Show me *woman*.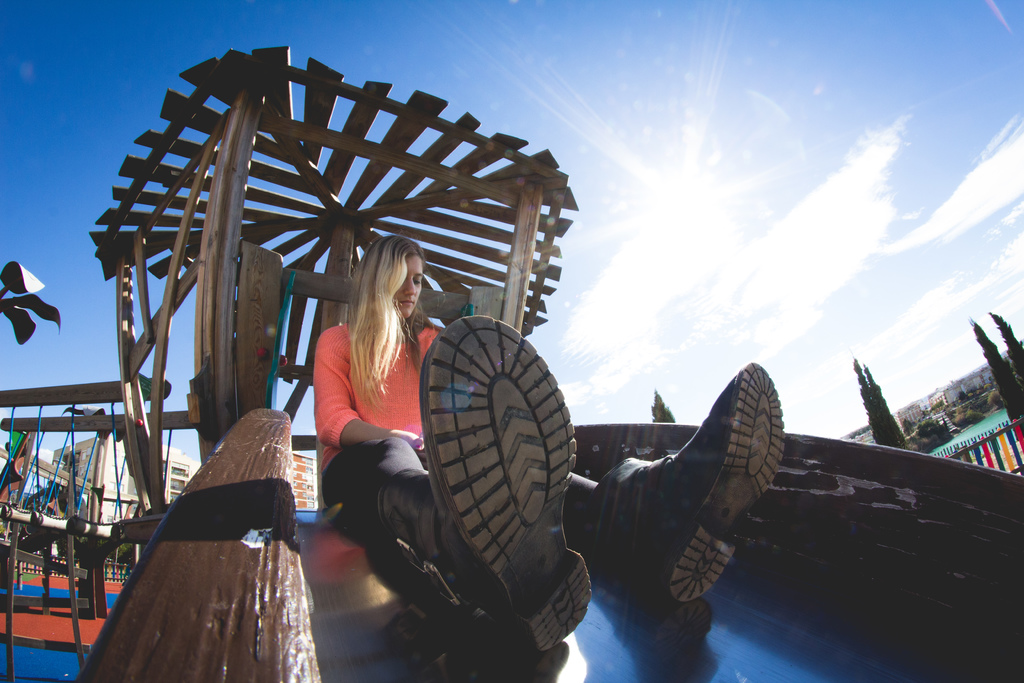
*woman* is here: pyautogui.locateOnScreen(312, 234, 788, 654).
